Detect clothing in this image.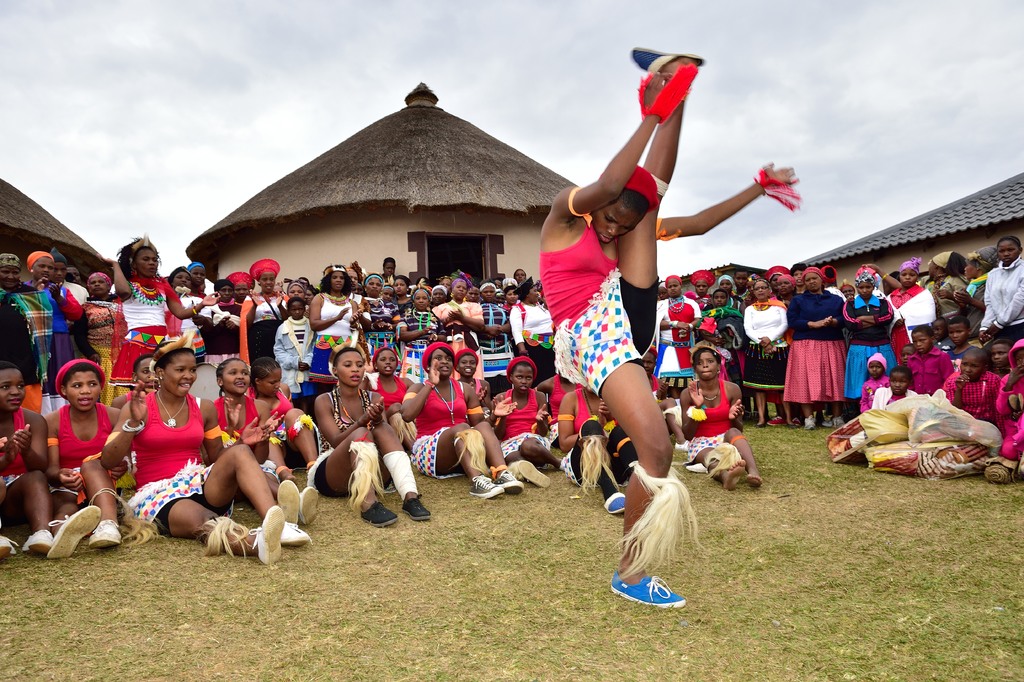
Detection: (left=740, top=293, right=783, bottom=342).
